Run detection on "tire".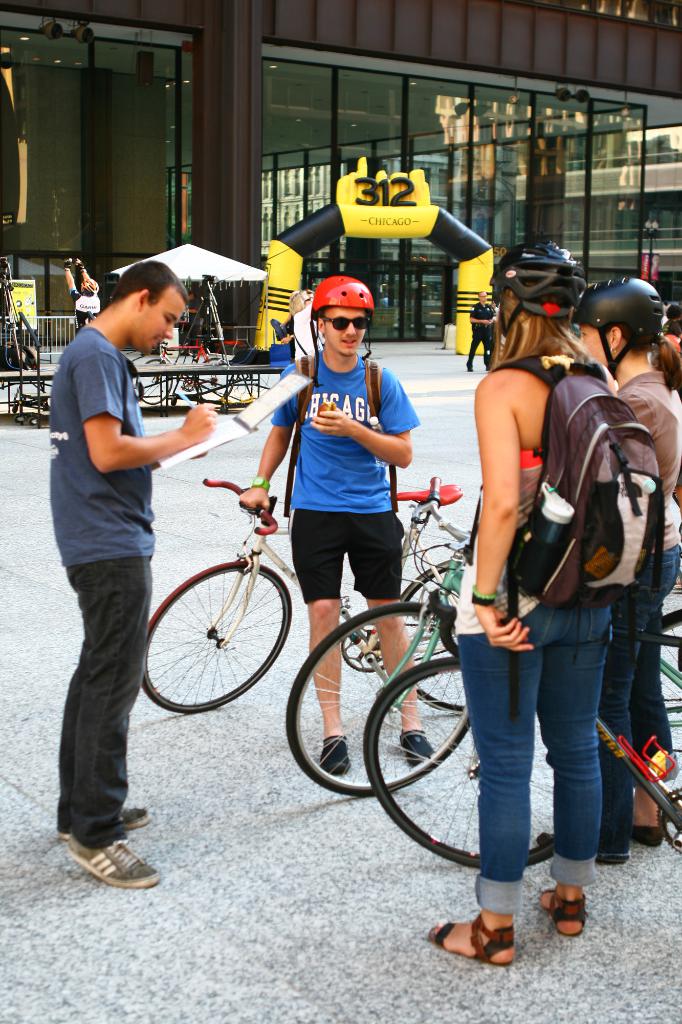
Result: 361 657 610 869.
